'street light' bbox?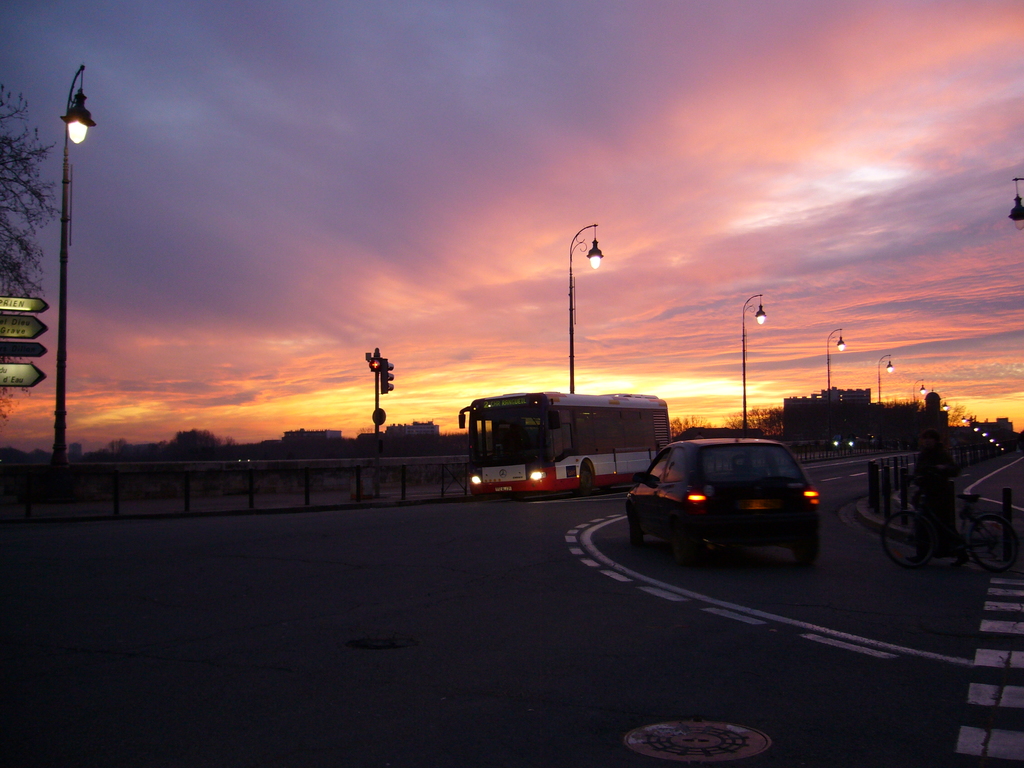
locate(911, 373, 929, 406)
